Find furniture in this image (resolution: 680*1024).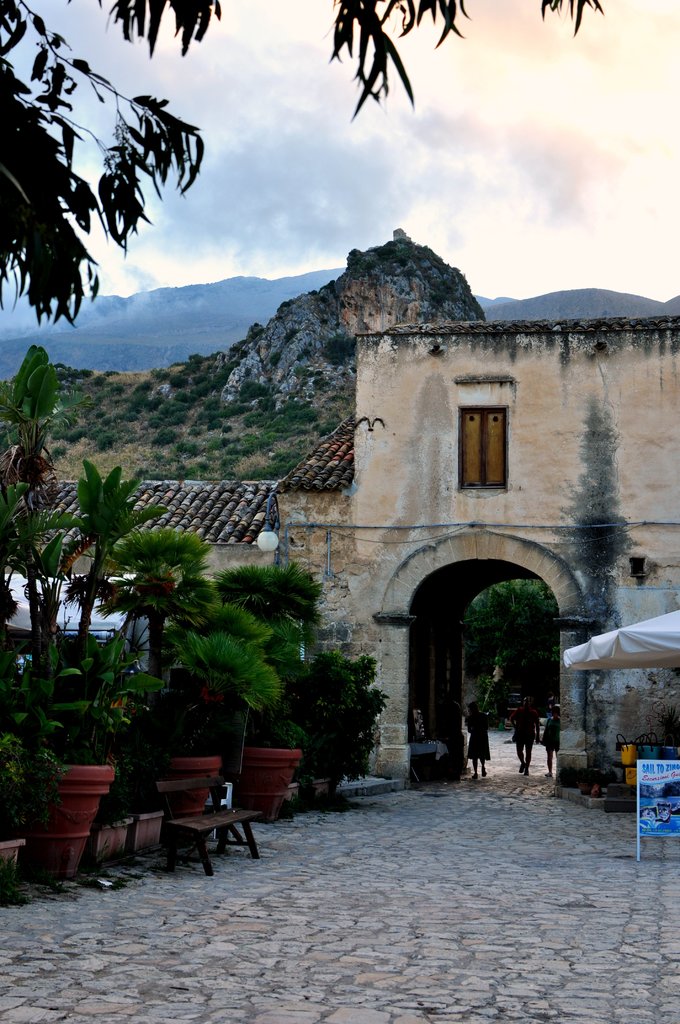
pyautogui.locateOnScreen(150, 807, 267, 874).
